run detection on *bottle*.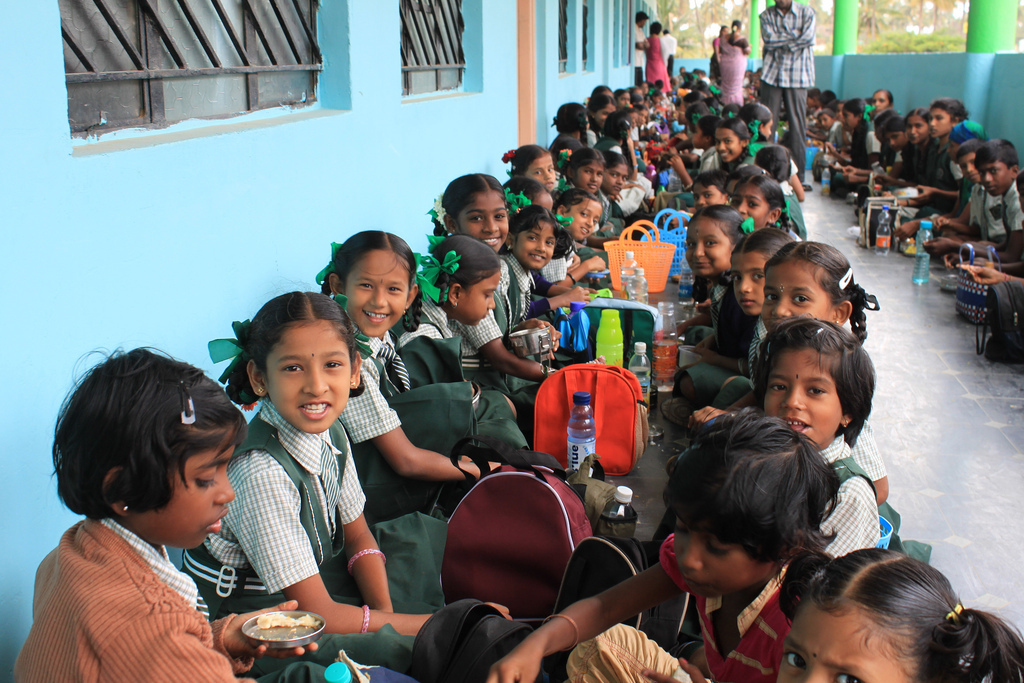
Result: {"left": 648, "top": 300, "right": 679, "bottom": 390}.
